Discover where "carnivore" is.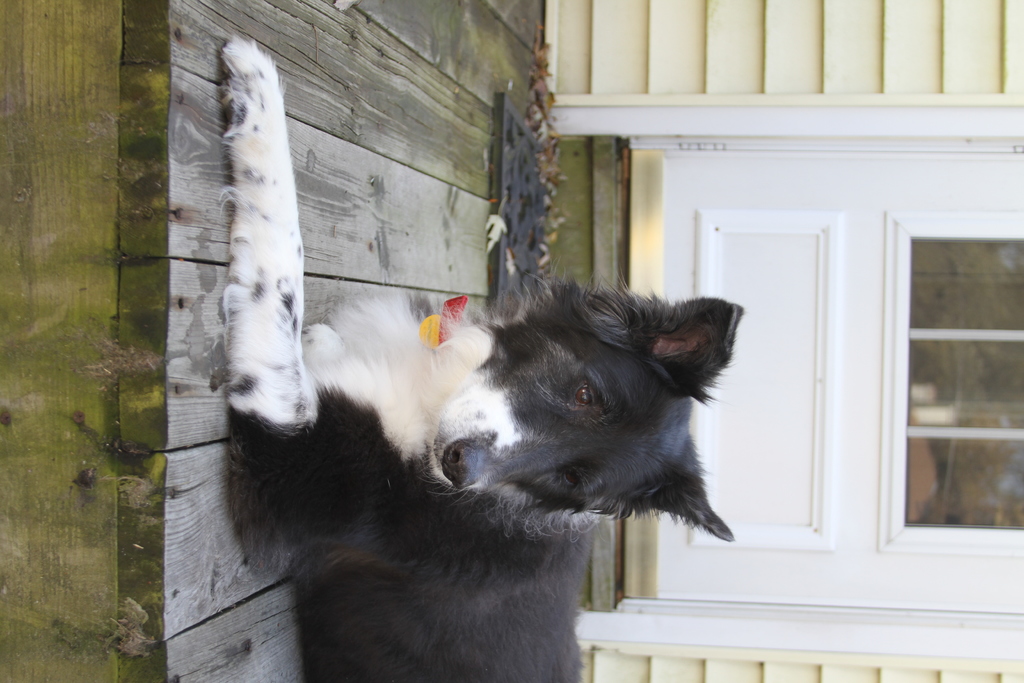
Discovered at left=215, top=22, right=754, bottom=682.
